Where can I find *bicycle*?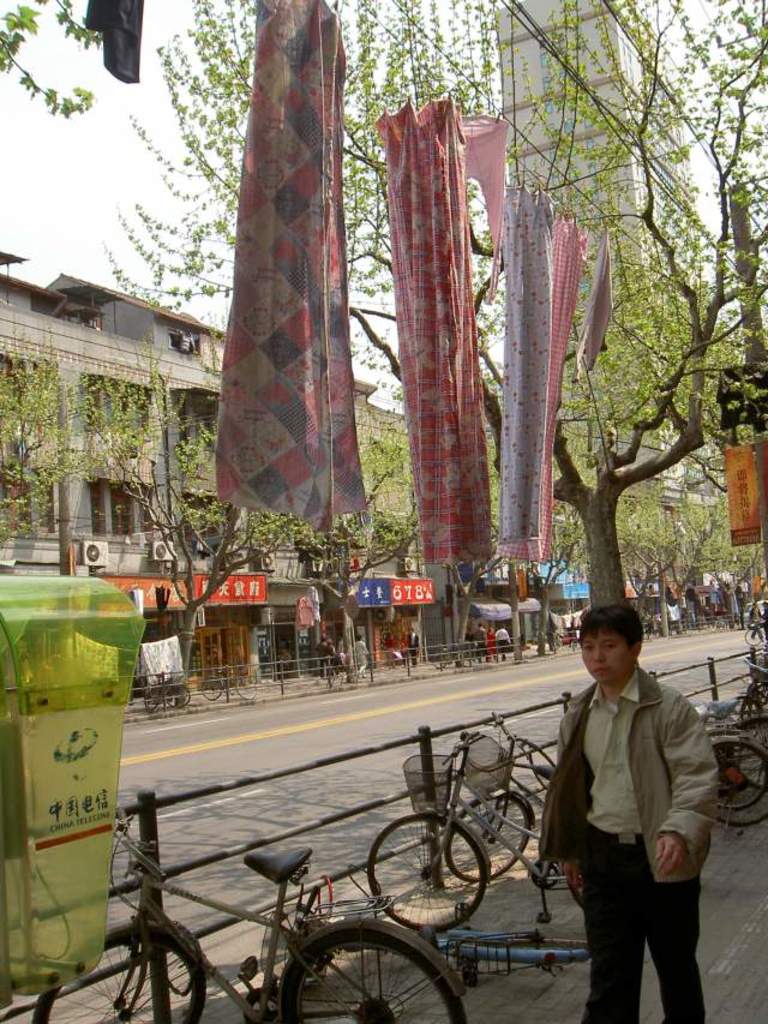
You can find it at 685/655/767/826.
